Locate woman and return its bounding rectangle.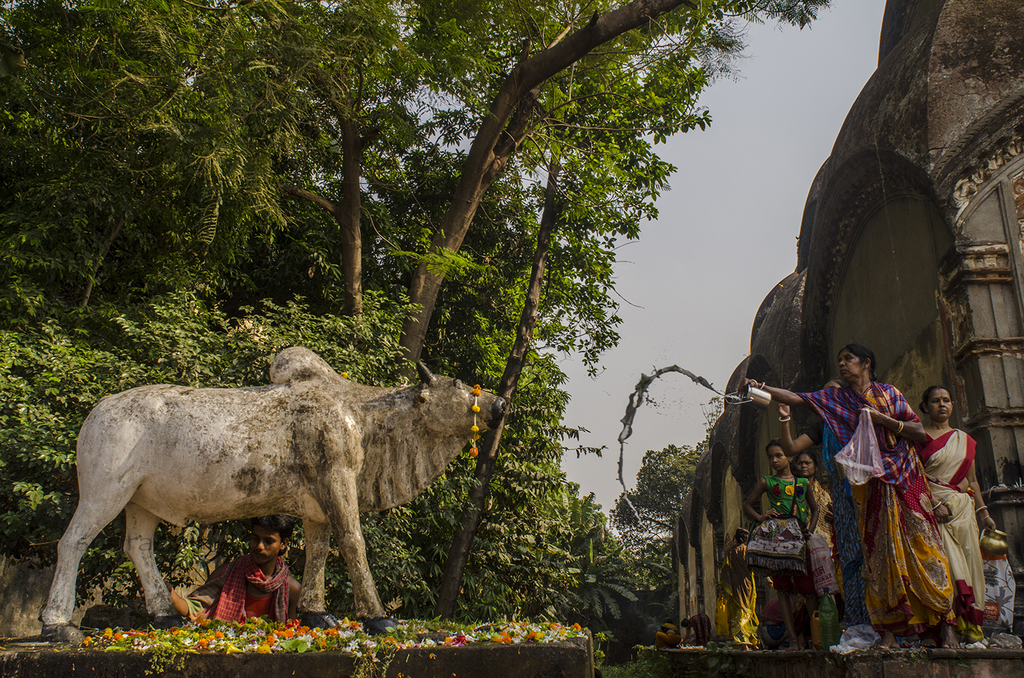
<bbox>912, 385, 996, 643</bbox>.
